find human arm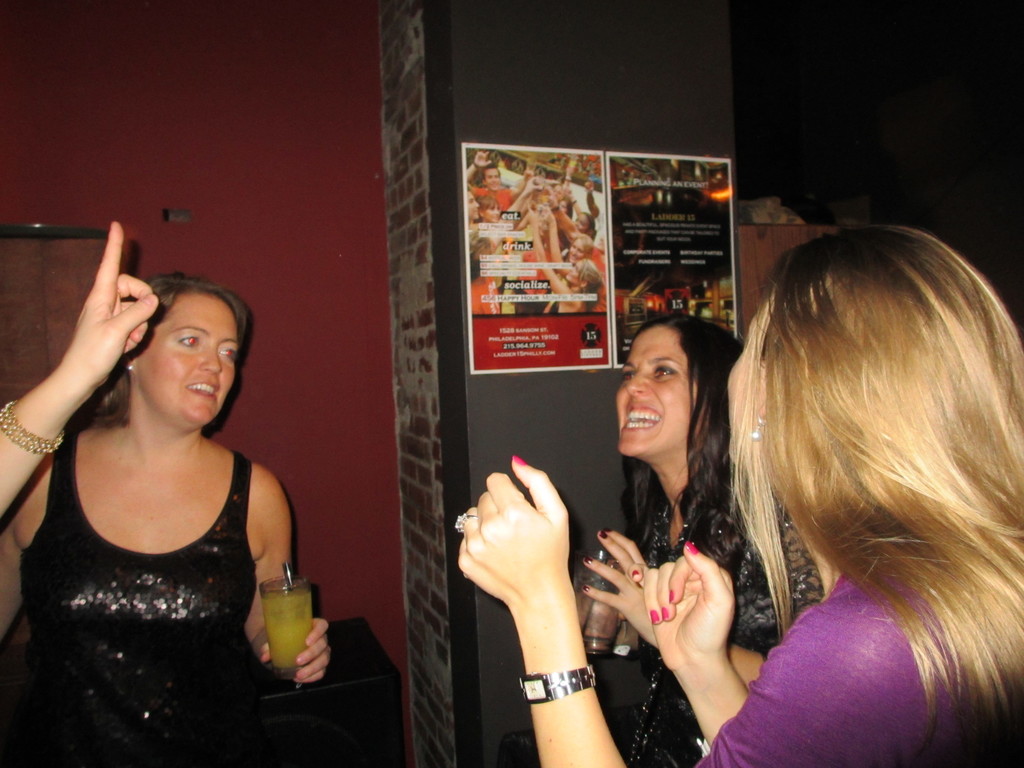
BBox(582, 537, 762, 714)
